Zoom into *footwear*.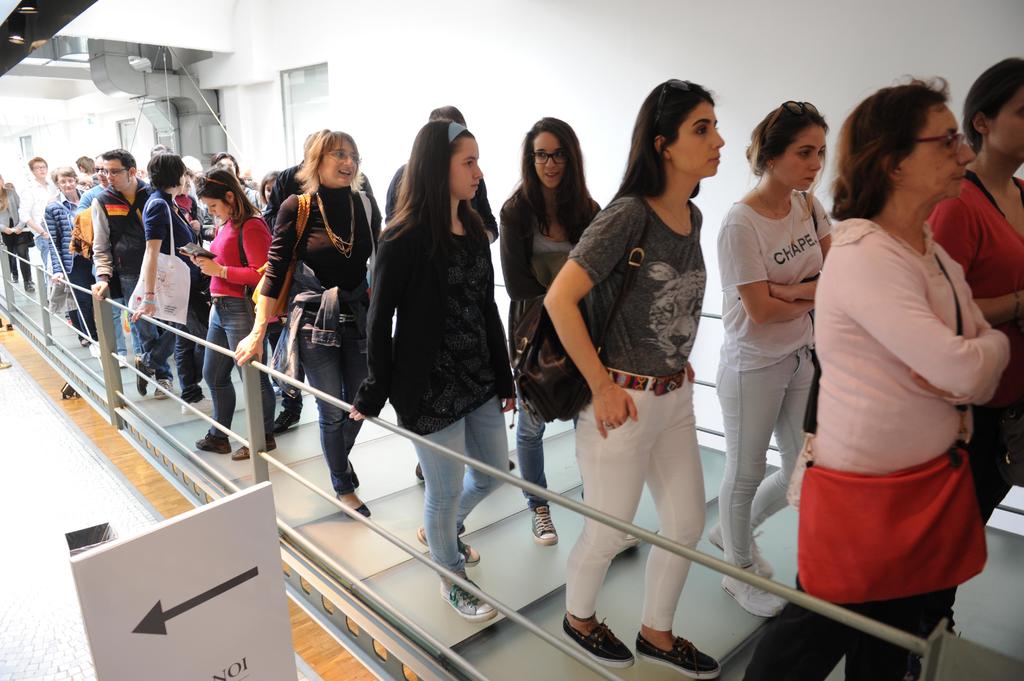
Zoom target: bbox=[155, 376, 175, 402].
